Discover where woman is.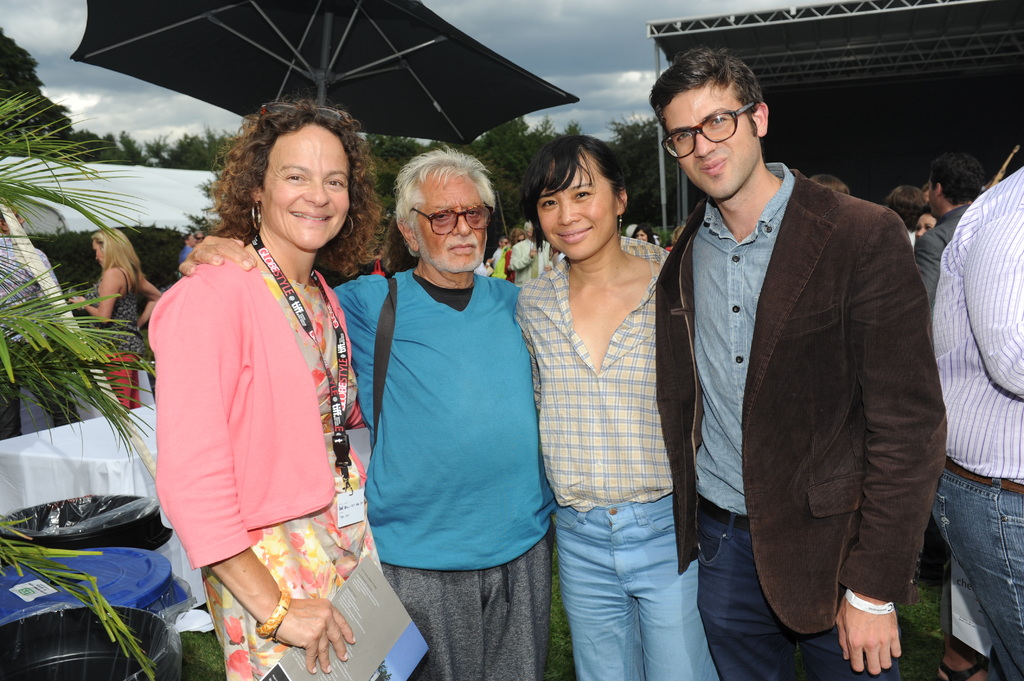
Discovered at <box>511,134,721,680</box>.
